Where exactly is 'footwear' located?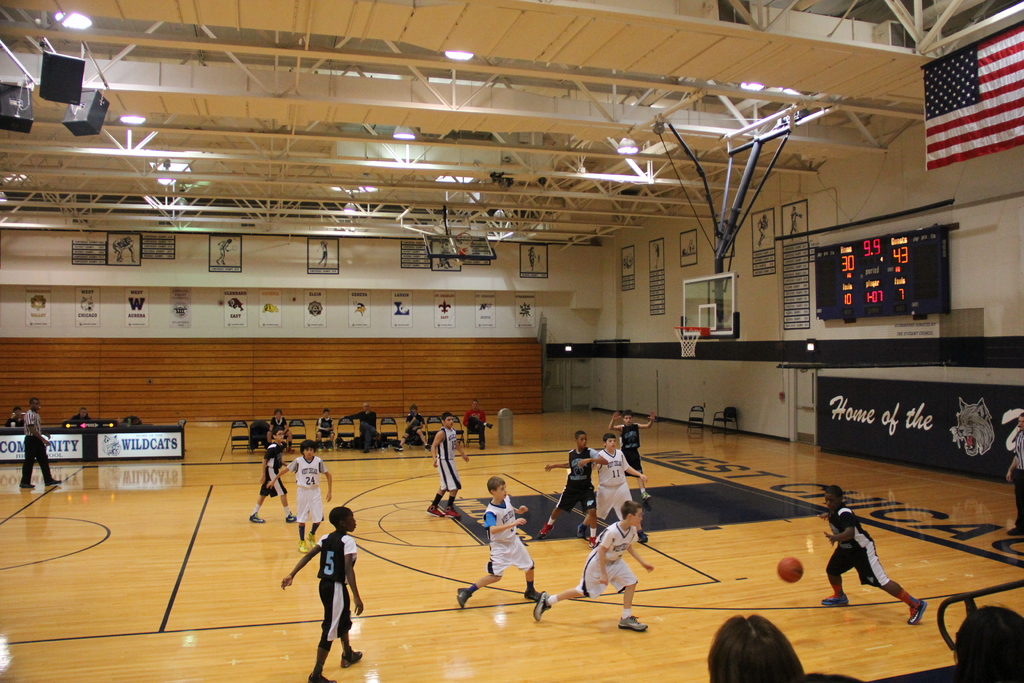
Its bounding box is 425/504/446/518.
